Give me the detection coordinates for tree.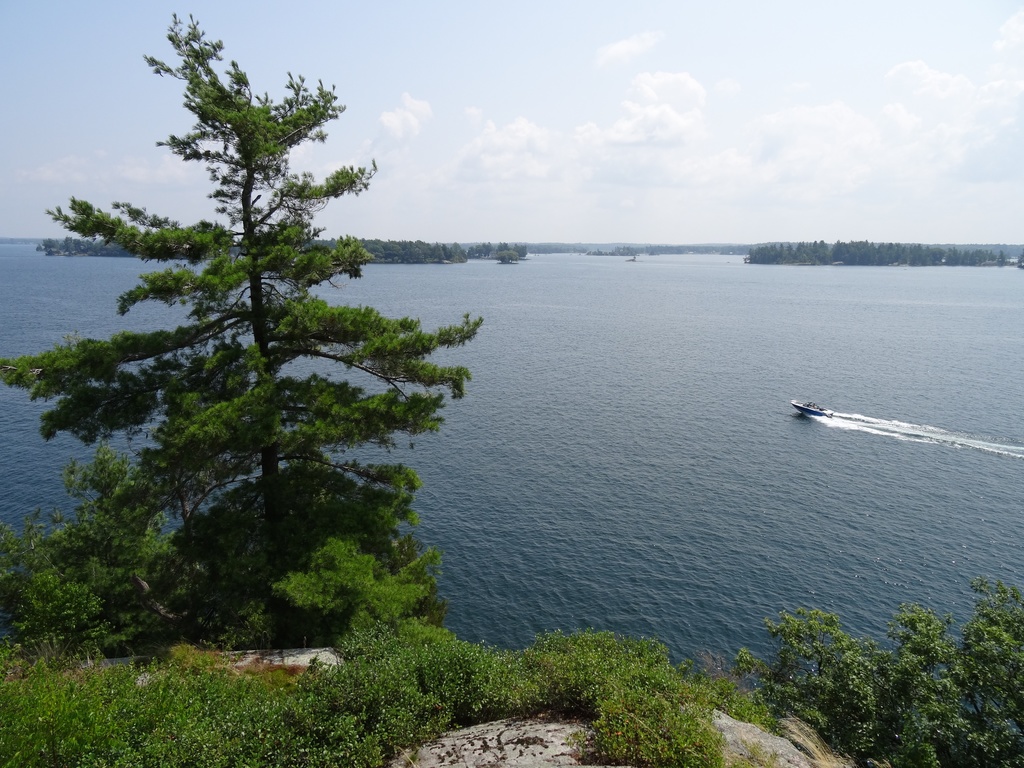
<bbox>0, 0, 494, 619</bbox>.
